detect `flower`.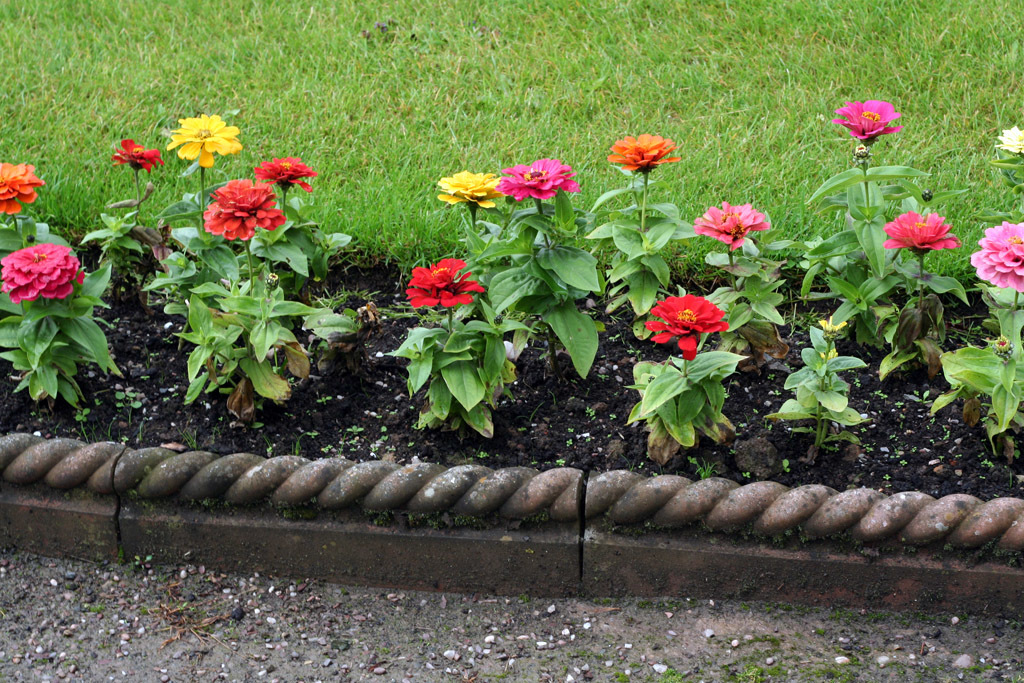
Detected at (left=832, top=99, right=902, bottom=140).
